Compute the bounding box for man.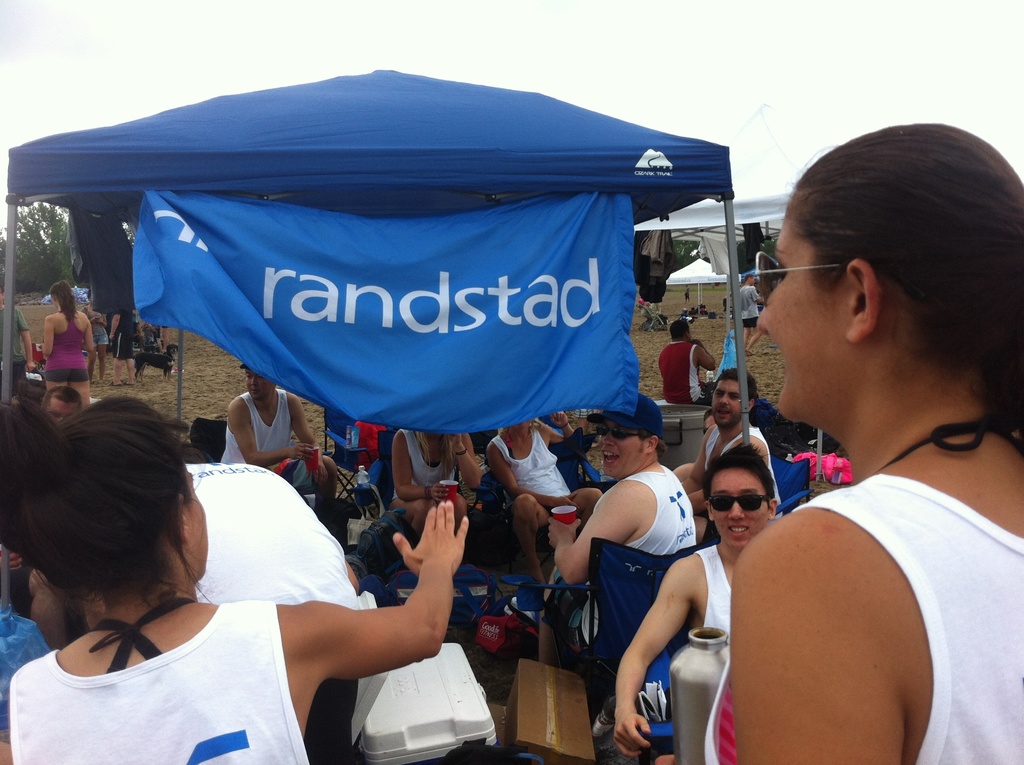
[670, 372, 797, 539].
